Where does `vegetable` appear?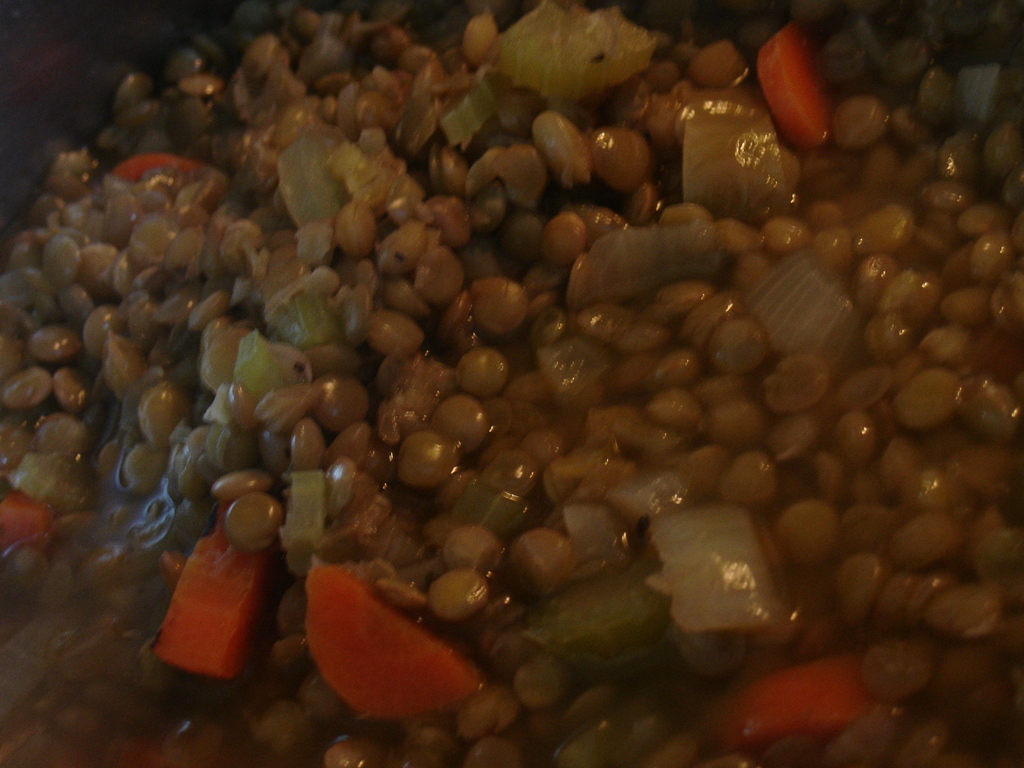
Appears at [left=305, top=564, right=477, bottom=724].
